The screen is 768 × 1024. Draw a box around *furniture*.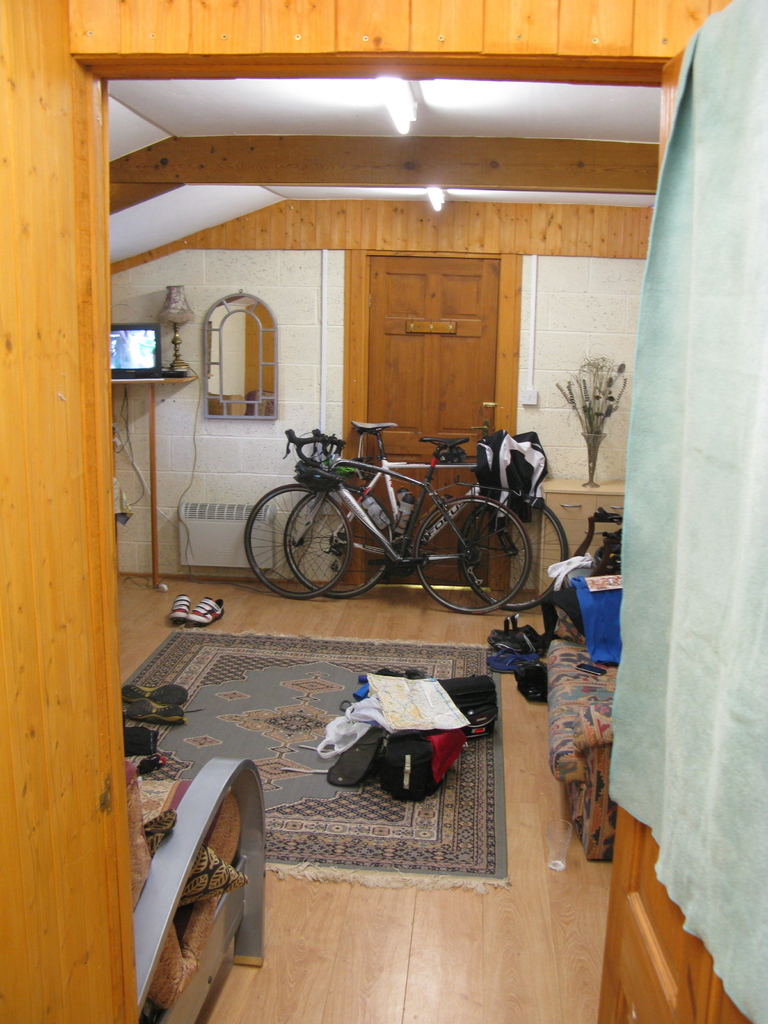
BBox(537, 478, 625, 600).
